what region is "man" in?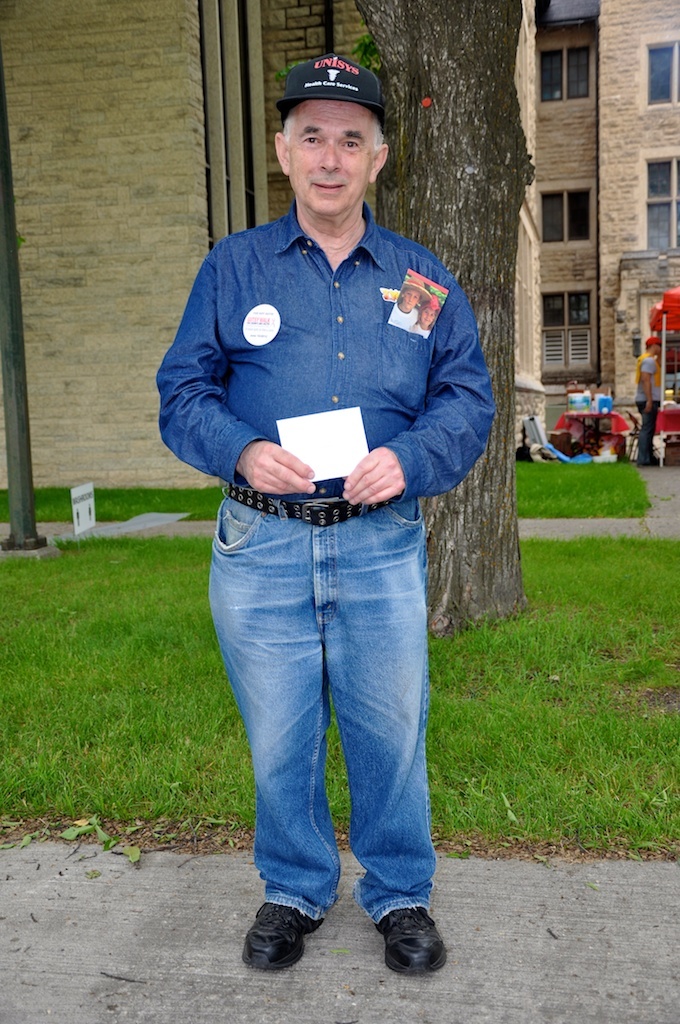
pyautogui.locateOnScreen(164, 77, 509, 938).
